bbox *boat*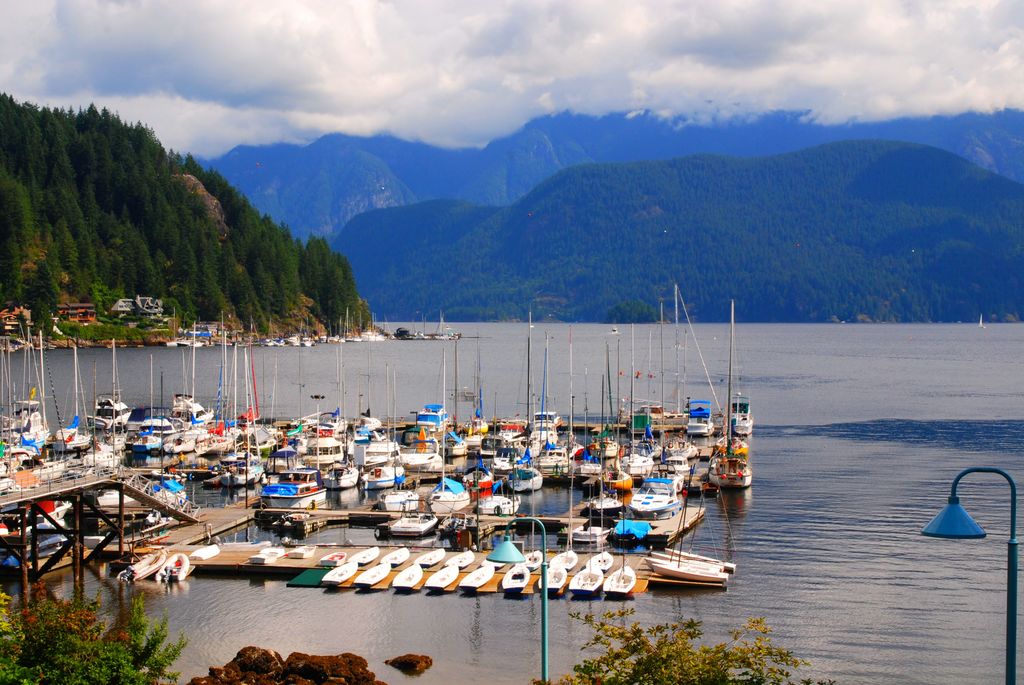
bbox(361, 560, 390, 585)
